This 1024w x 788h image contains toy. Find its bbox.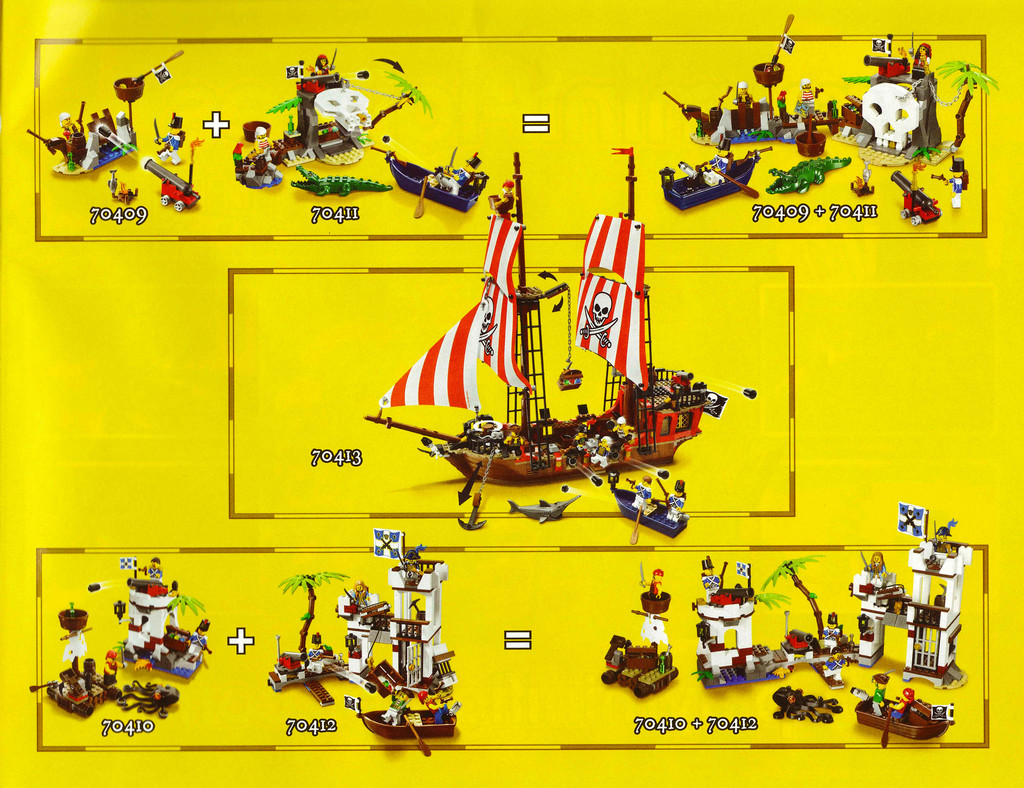
[289,161,394,196].
